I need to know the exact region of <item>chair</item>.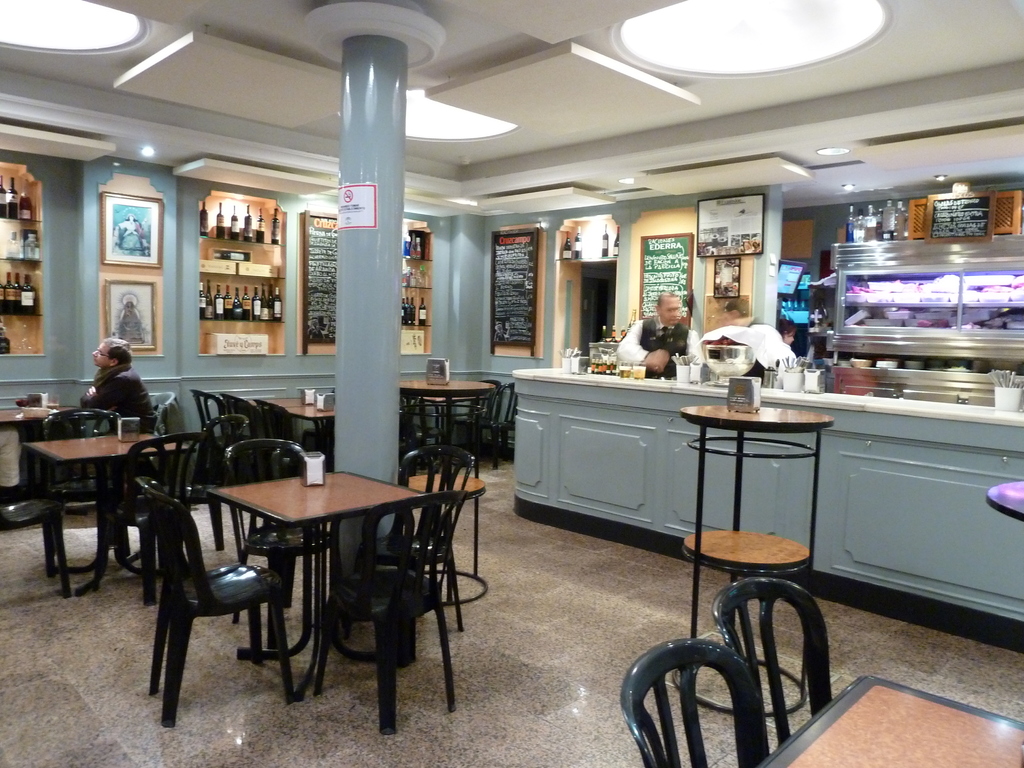
Region: 221/390/261/437.
